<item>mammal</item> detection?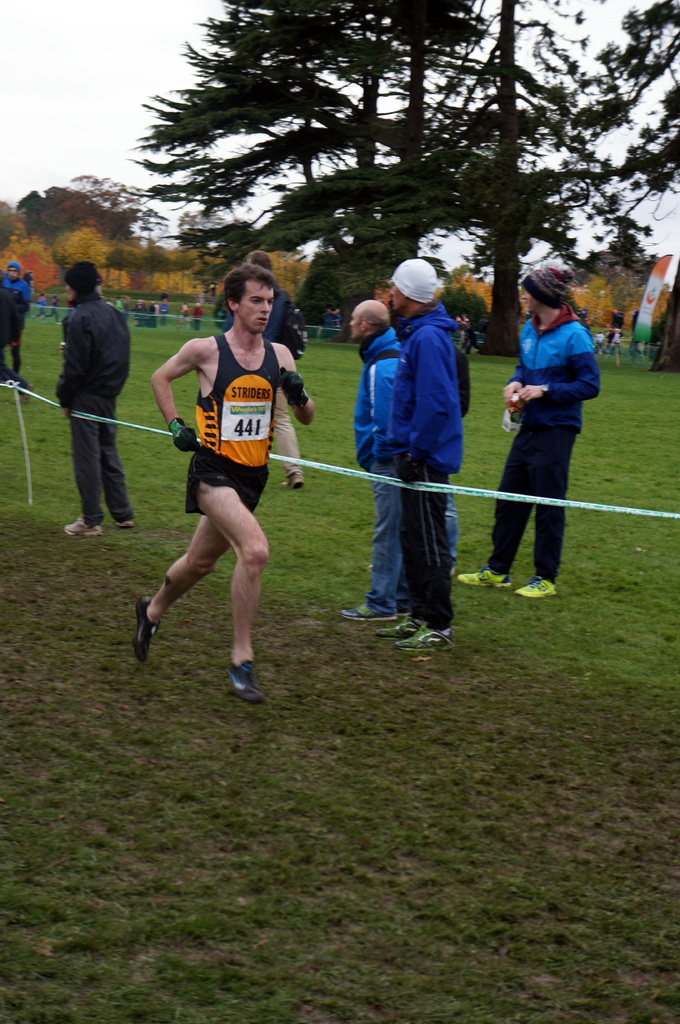
rect(439, 470, 464, 575)
